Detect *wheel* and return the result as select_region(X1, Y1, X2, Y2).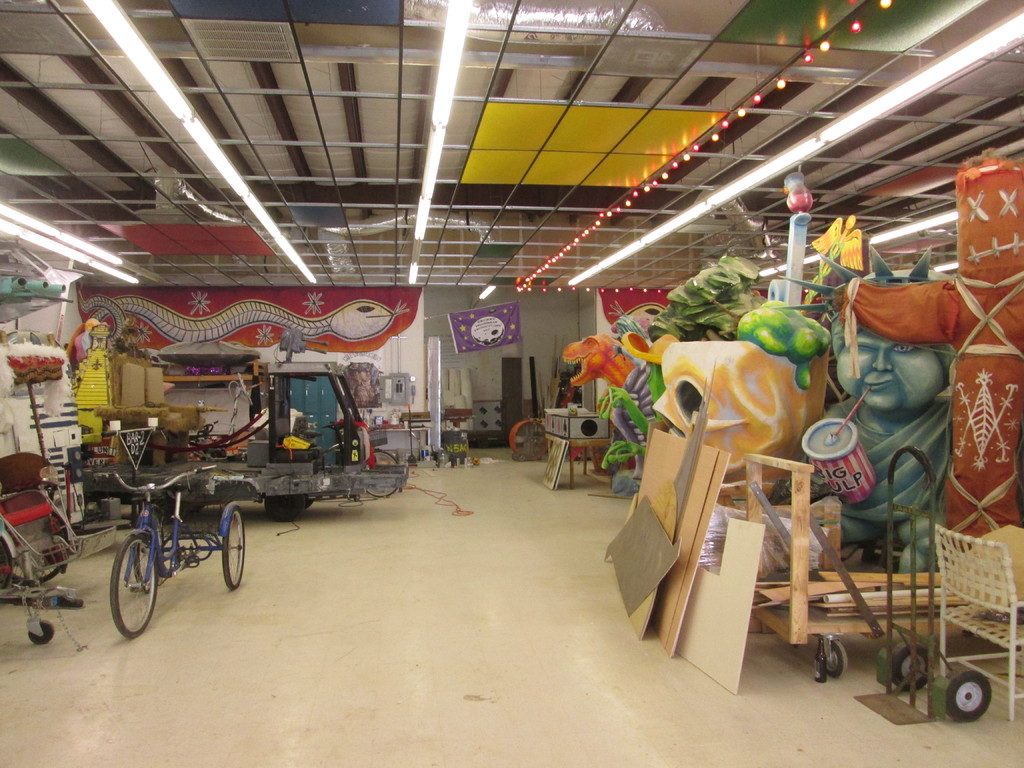
select_region(215, 505, 246, 591).
